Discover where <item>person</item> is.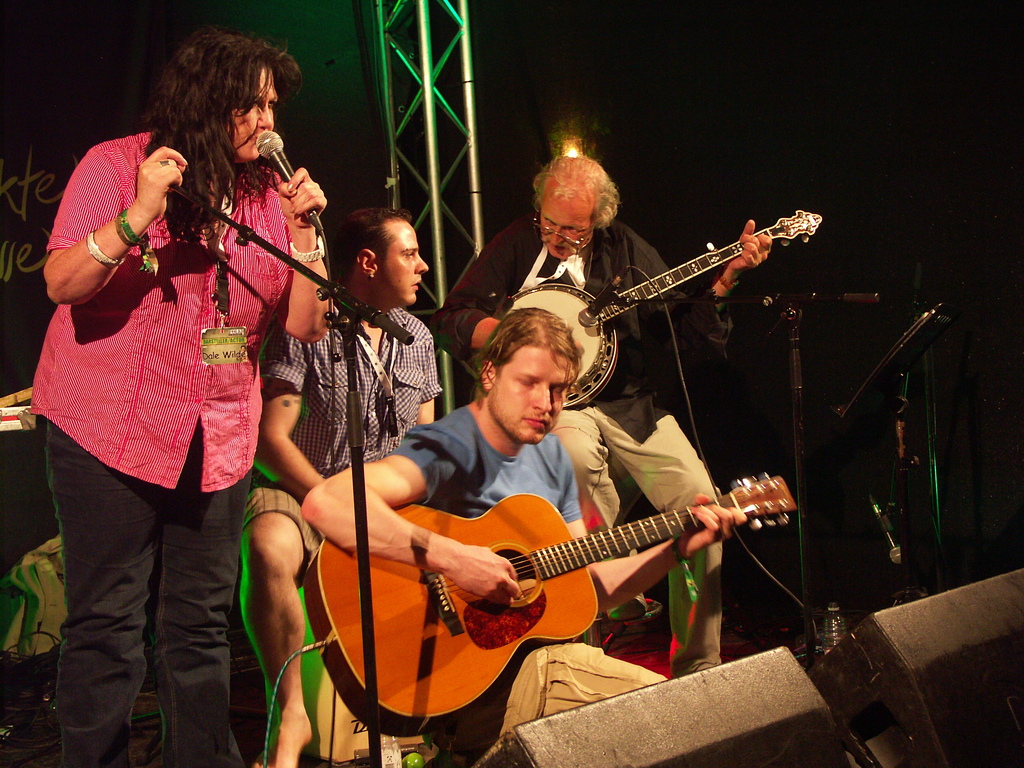
Discovered at crop(431, 150, 776, 680).
